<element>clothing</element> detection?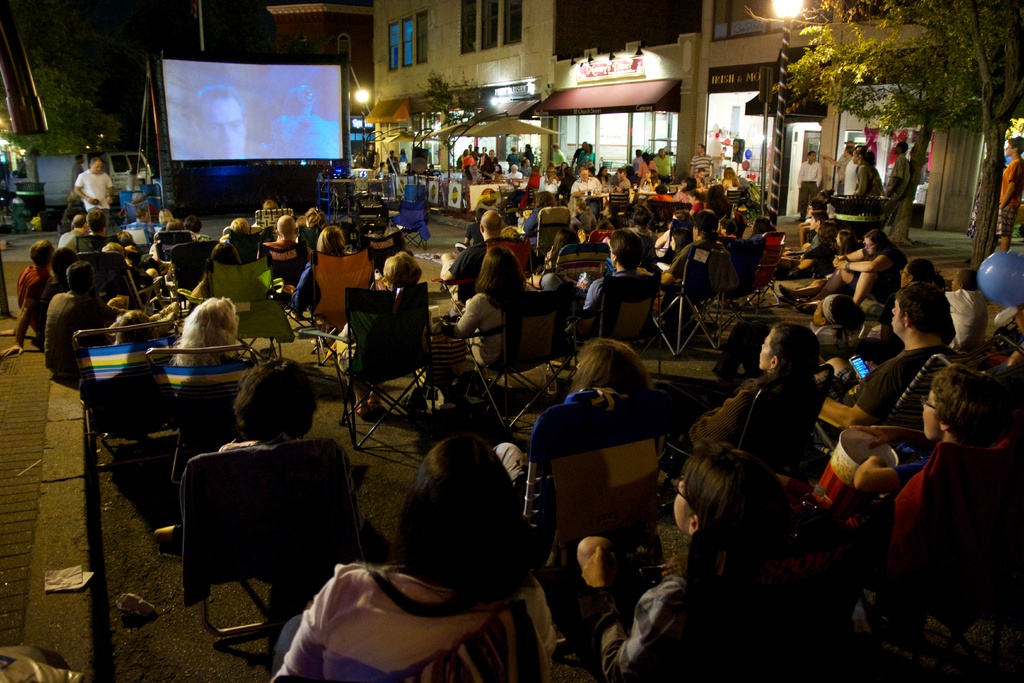
x1=881, y1=396, x2=1011, y2=652
